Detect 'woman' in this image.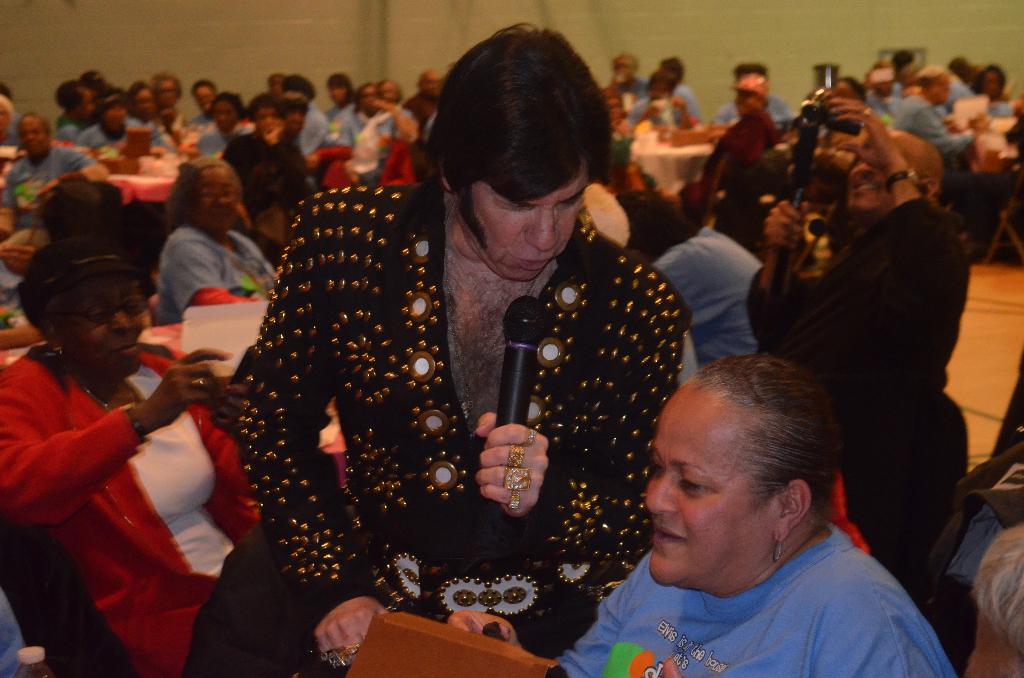
Detection: bbox=[321, 70, 358, 143].
